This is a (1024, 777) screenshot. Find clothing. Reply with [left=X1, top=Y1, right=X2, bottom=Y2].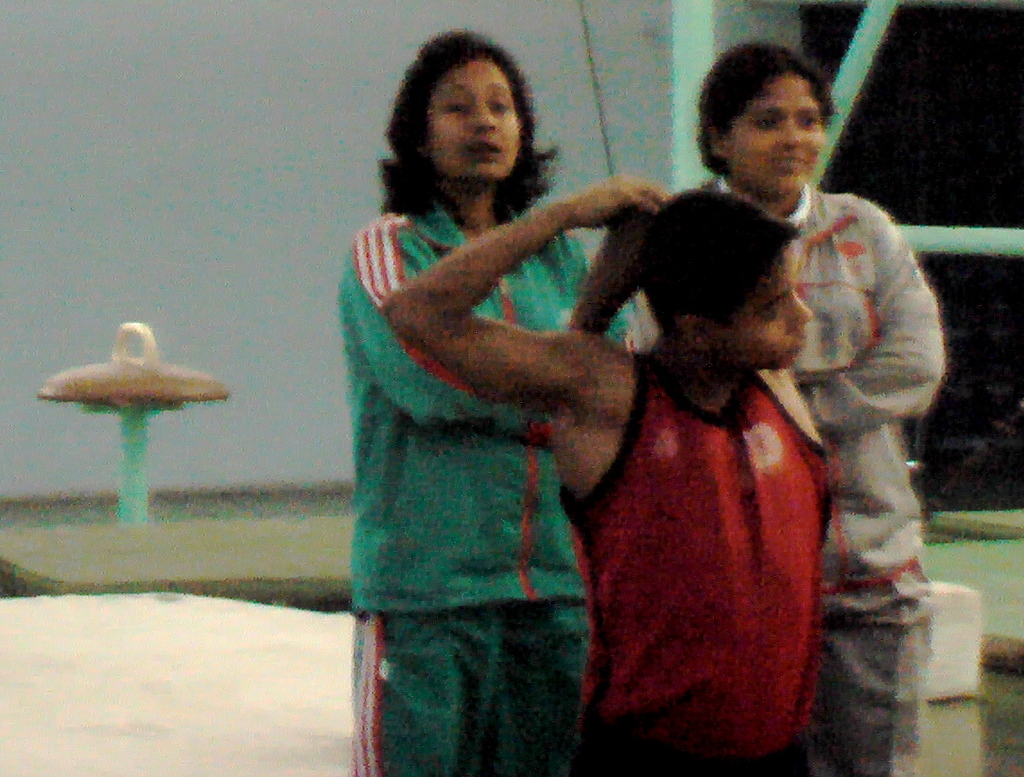
[left=352, top=187, right=638, bottom=776].
